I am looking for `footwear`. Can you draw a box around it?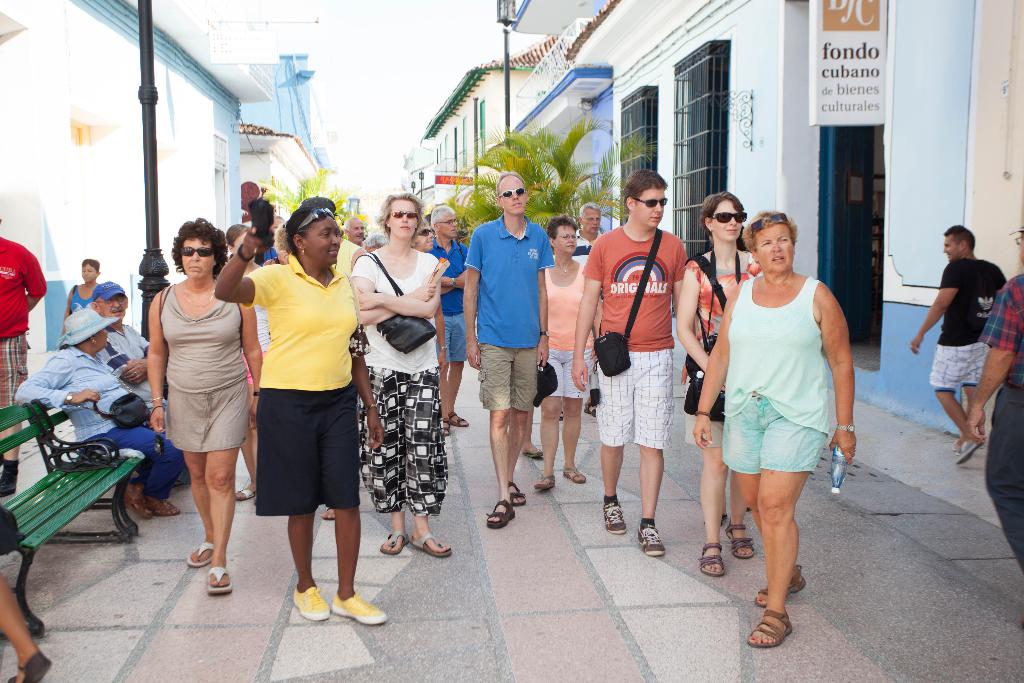
Sure, the bounding box is x1=124 y1=479 x2=150 y2=522.
